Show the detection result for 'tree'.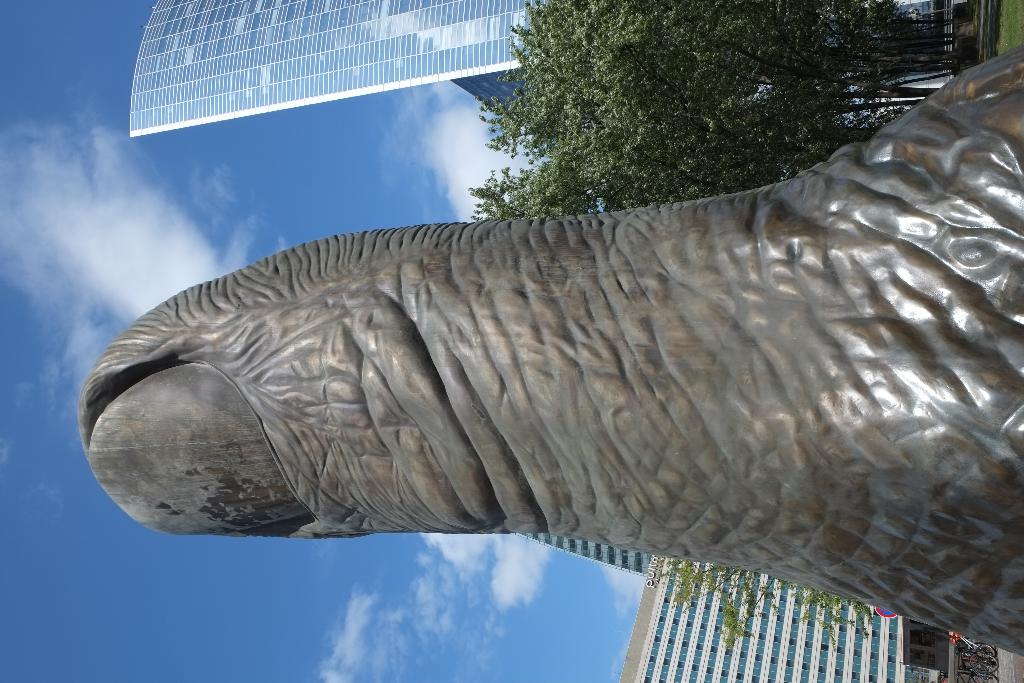
(400,21,943,204).
